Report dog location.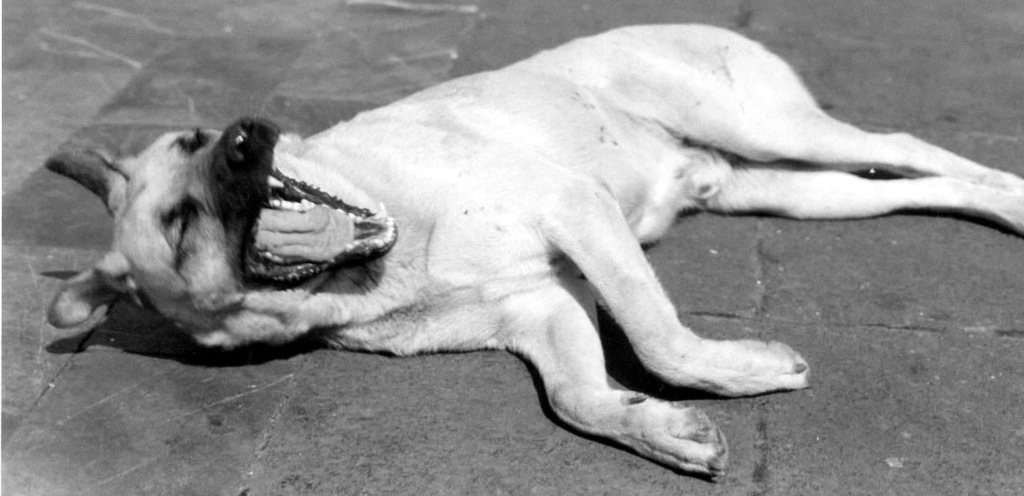
Report: 42/23/1023/483.
